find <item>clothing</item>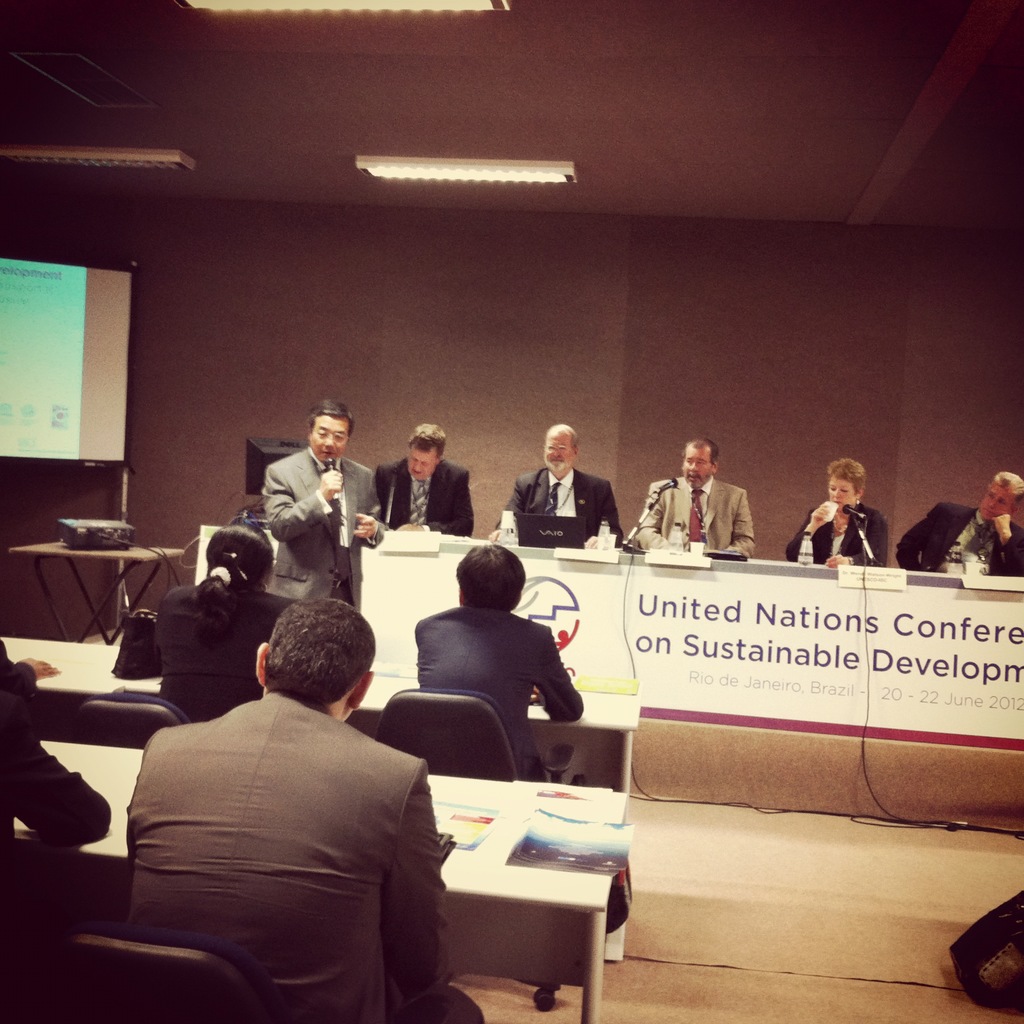
select_region(375, 460, 475, 540)
